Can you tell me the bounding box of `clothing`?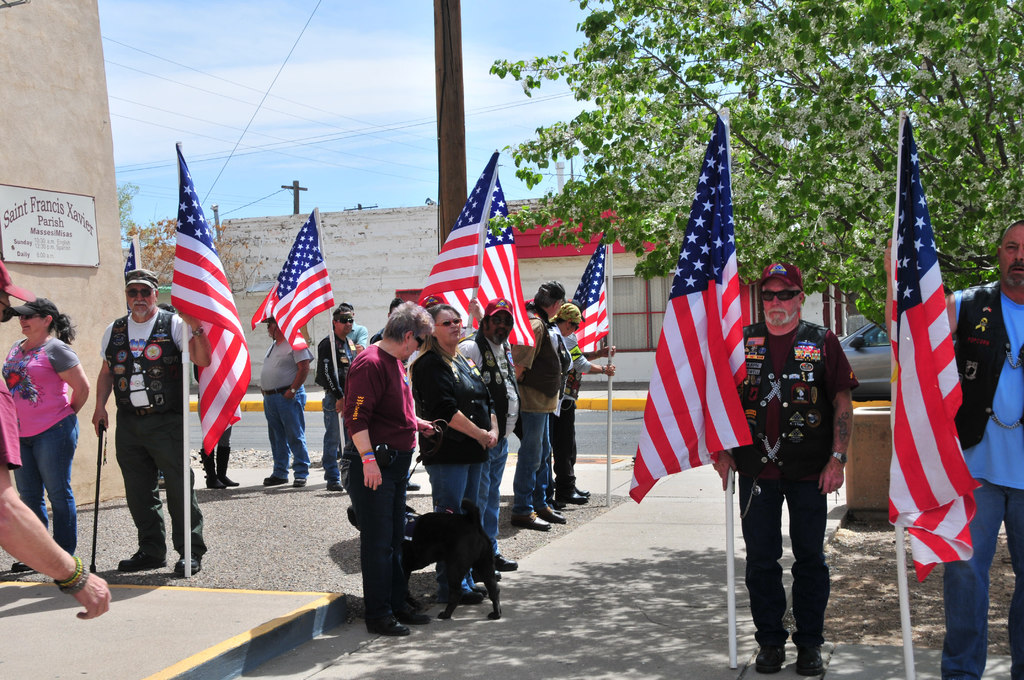
bbox=[97, 310, 193, 555].
